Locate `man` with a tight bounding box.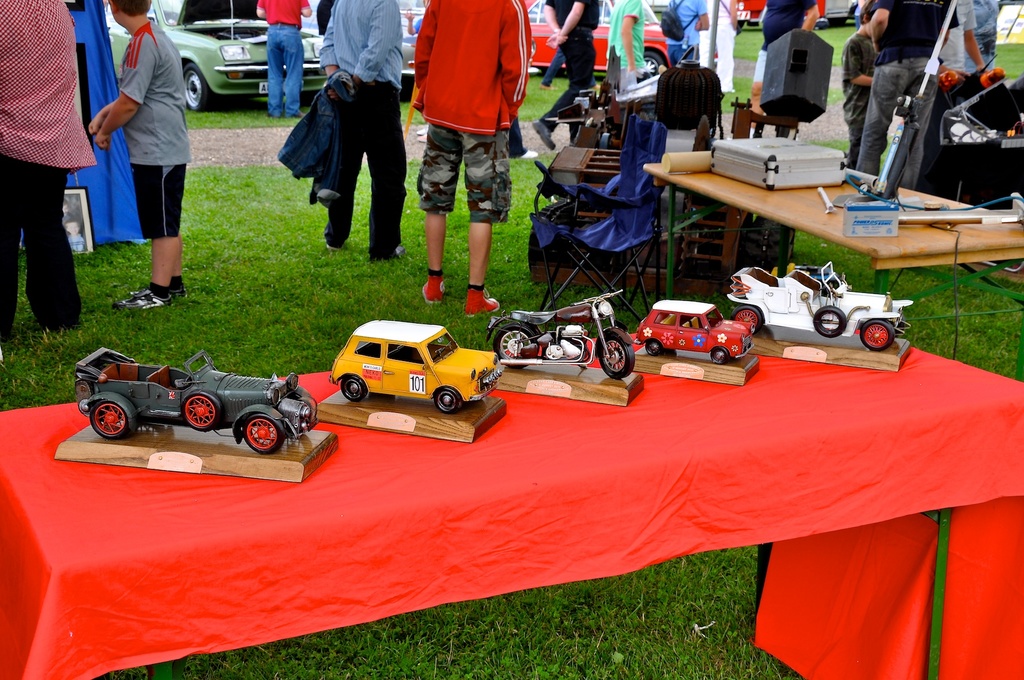
962/0/1009/75.
